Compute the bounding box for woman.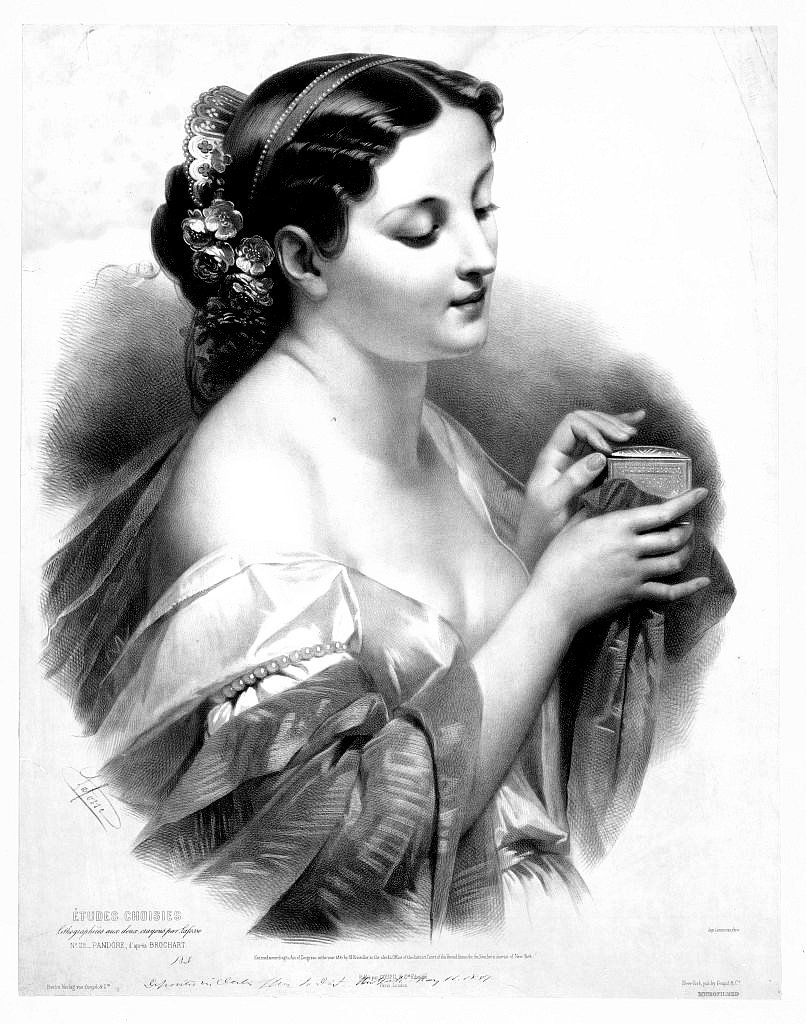
{"left": 62, "top": 11, "right": 710, "bottom": 949}.
